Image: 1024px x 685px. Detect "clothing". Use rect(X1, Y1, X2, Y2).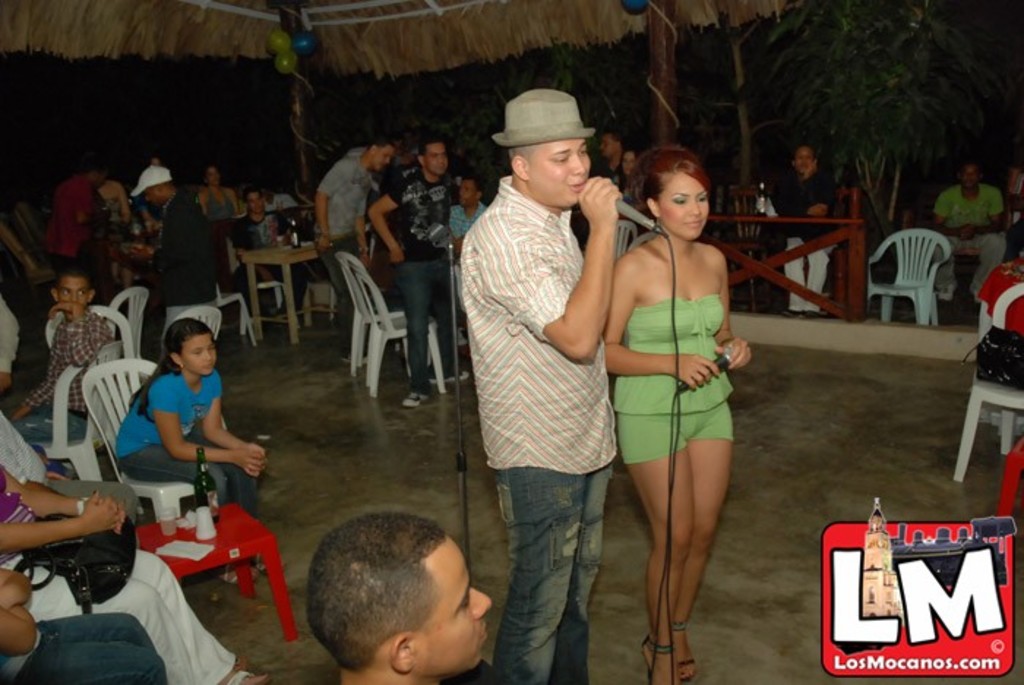
rect(227, 209, 281, 299).
